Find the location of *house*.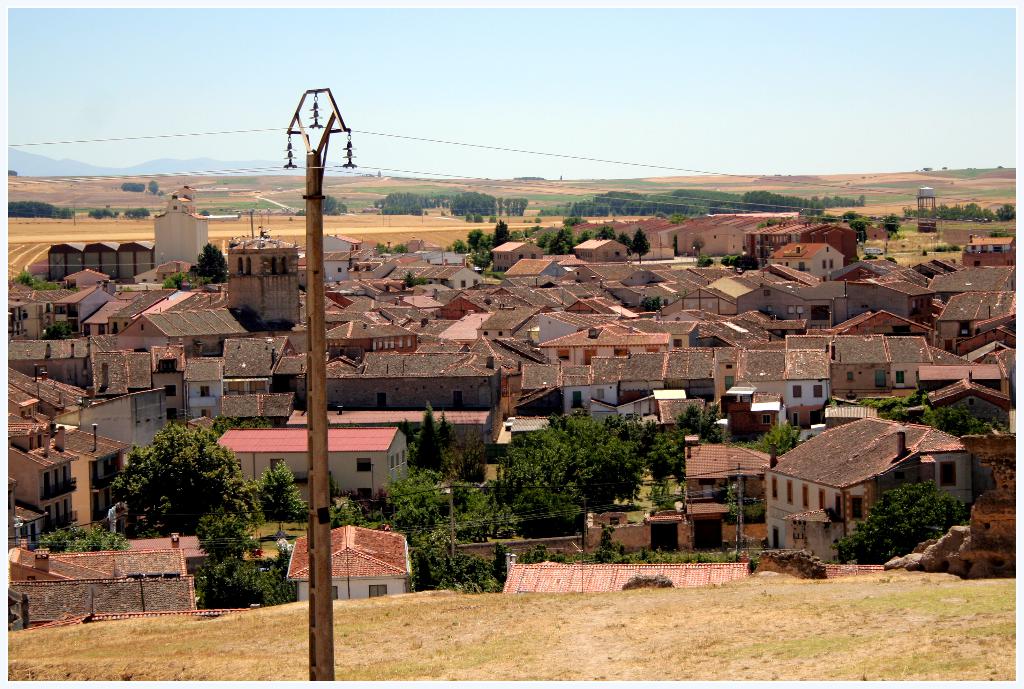
Location: [726, 331, 964, 440].
